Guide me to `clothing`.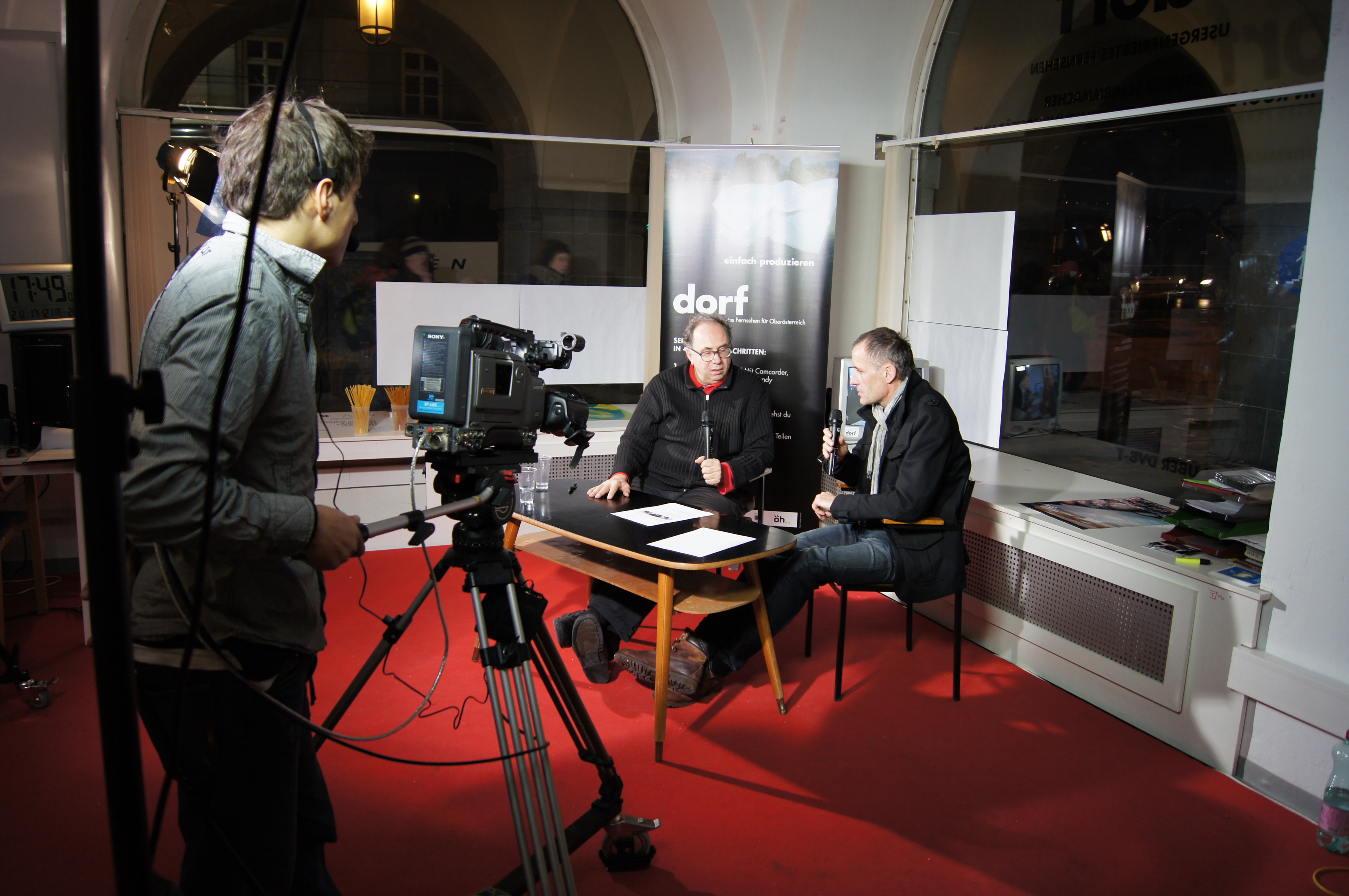
Guidance: bbox=(37, 58, 90, 246).
